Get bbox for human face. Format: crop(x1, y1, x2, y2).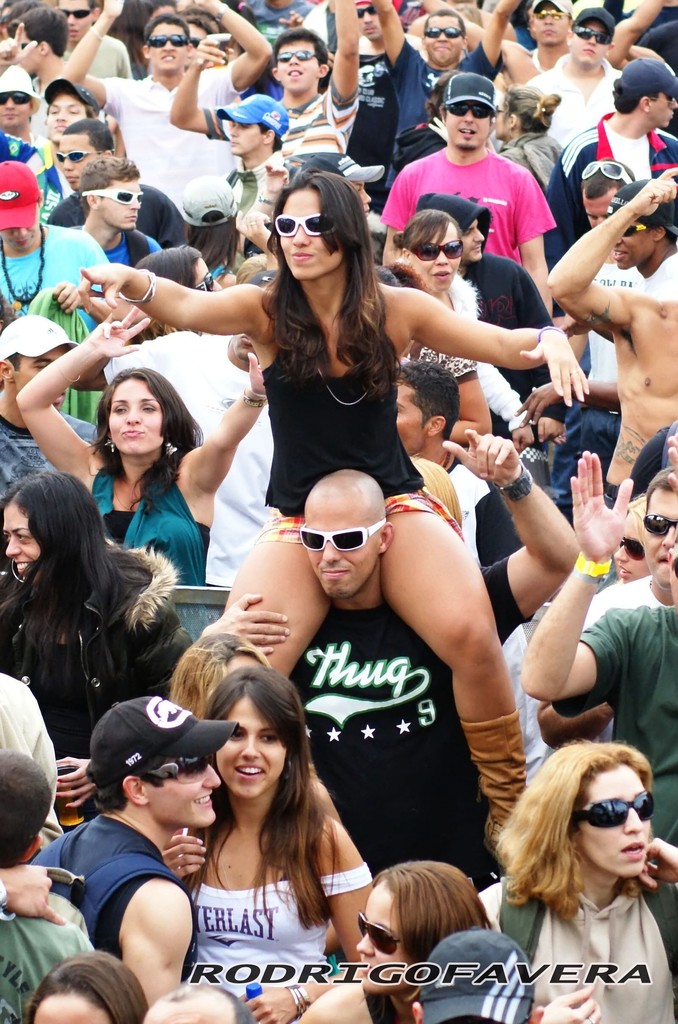
crop(280, 184, 346, 282).
